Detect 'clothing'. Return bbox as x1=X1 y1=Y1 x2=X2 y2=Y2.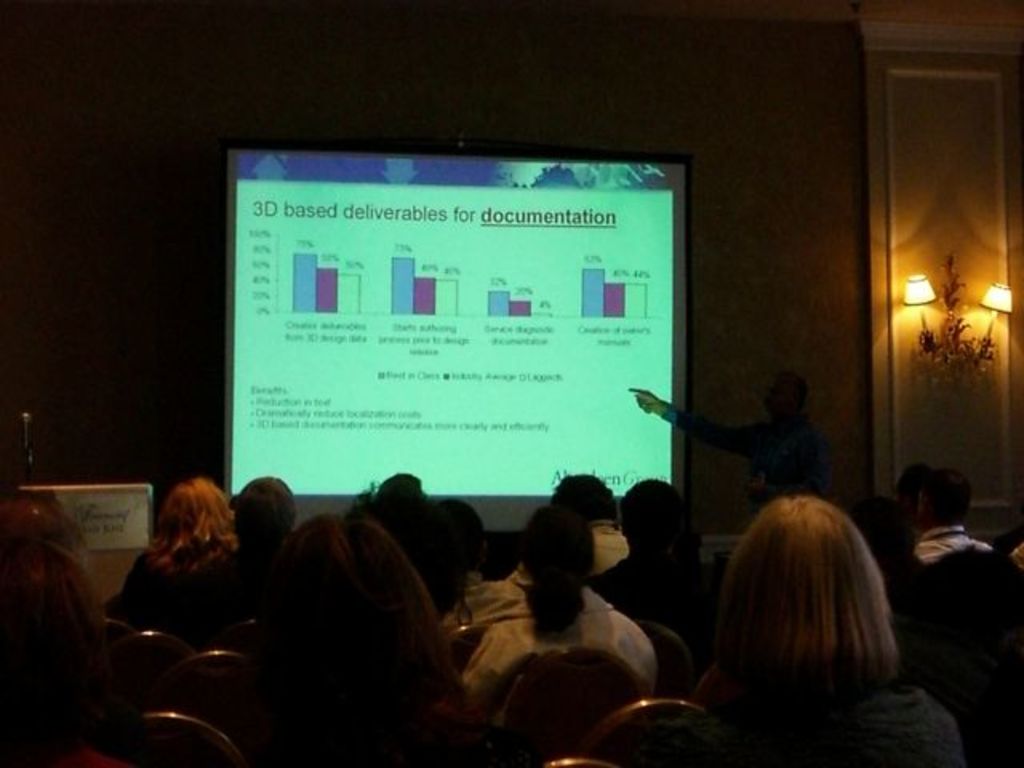
x1=907 y1=525 x2=994 y2=566.
